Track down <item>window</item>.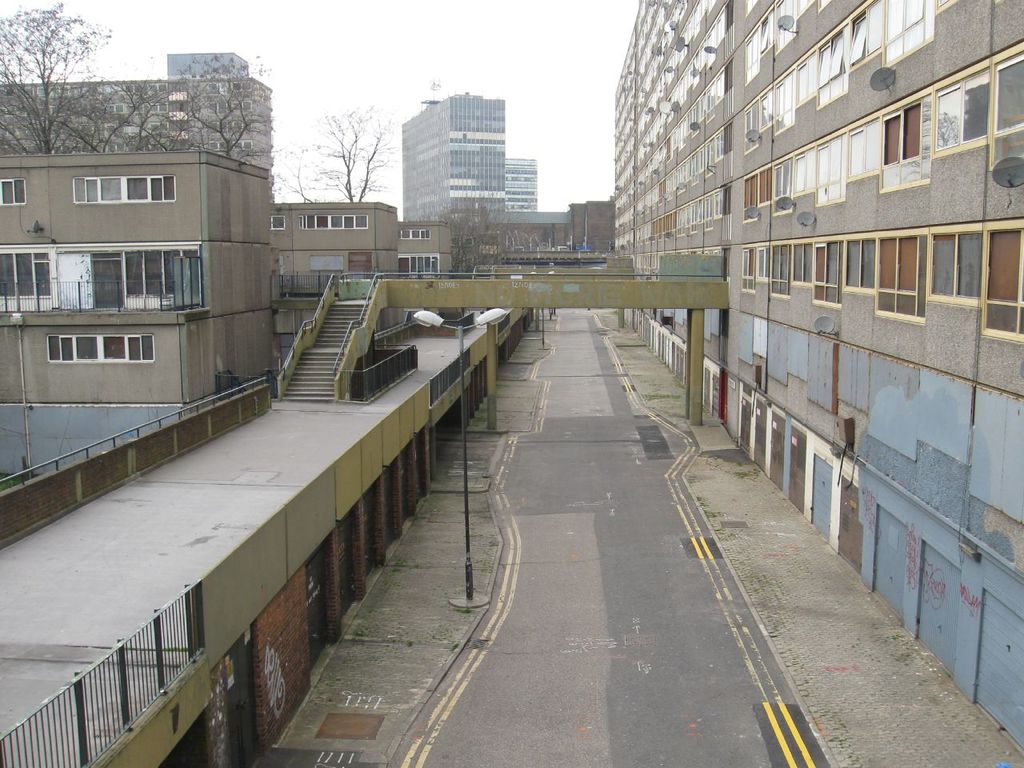
Tracked to detection(71, 174, 174, 202).
